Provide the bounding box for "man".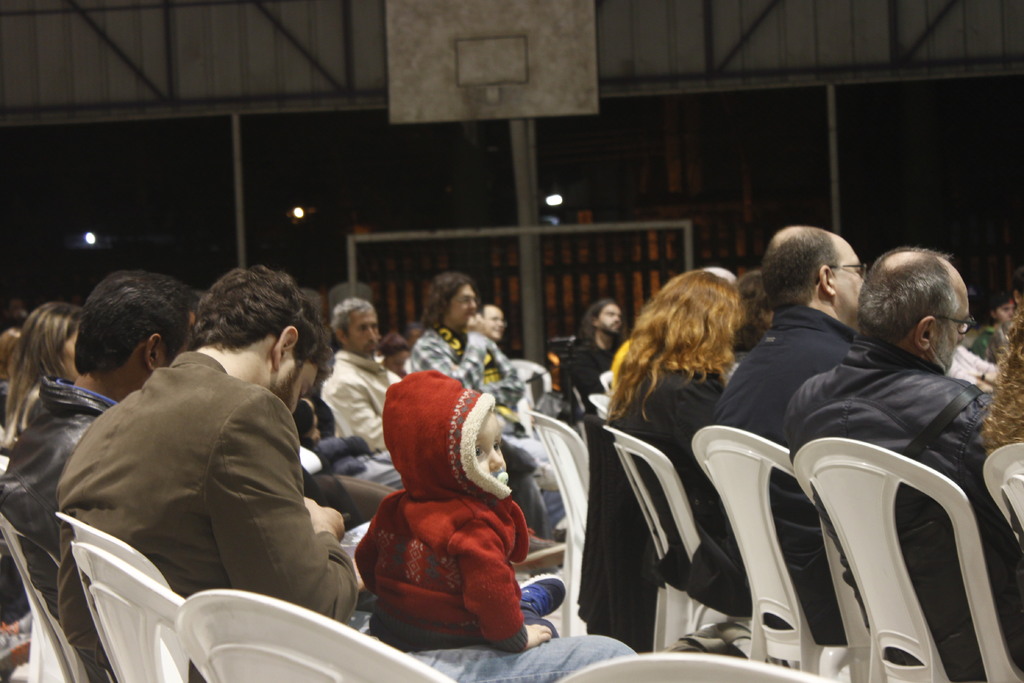
708/221/867/655.
